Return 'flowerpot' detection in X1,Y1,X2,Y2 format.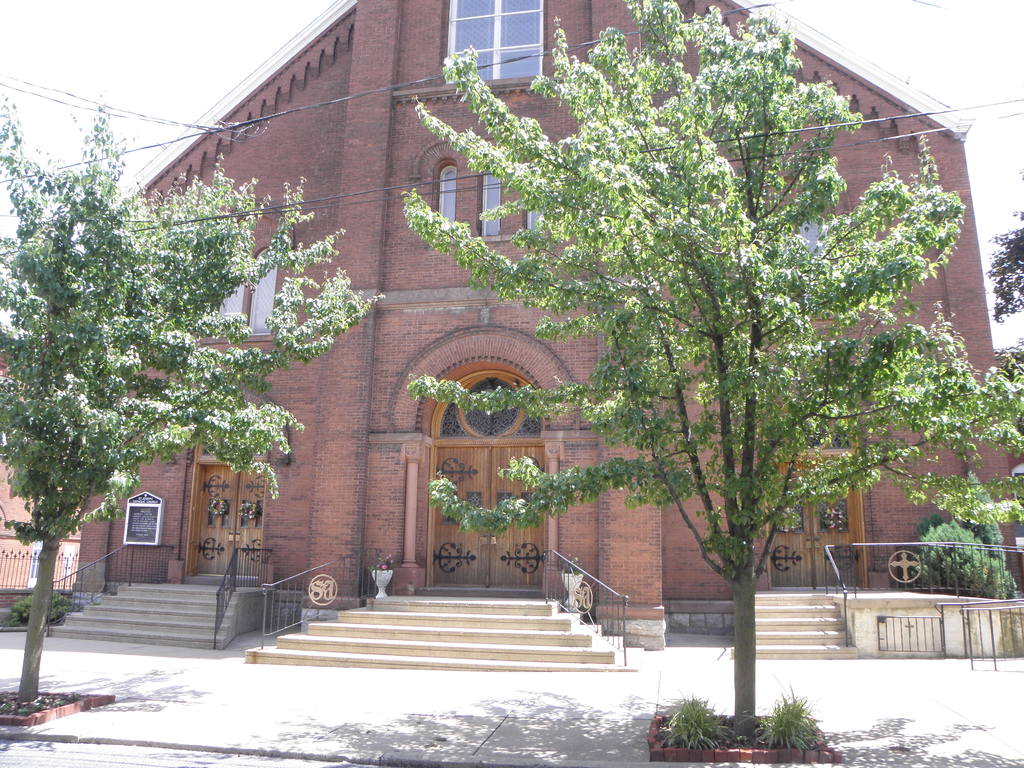
563,572,583,593.
